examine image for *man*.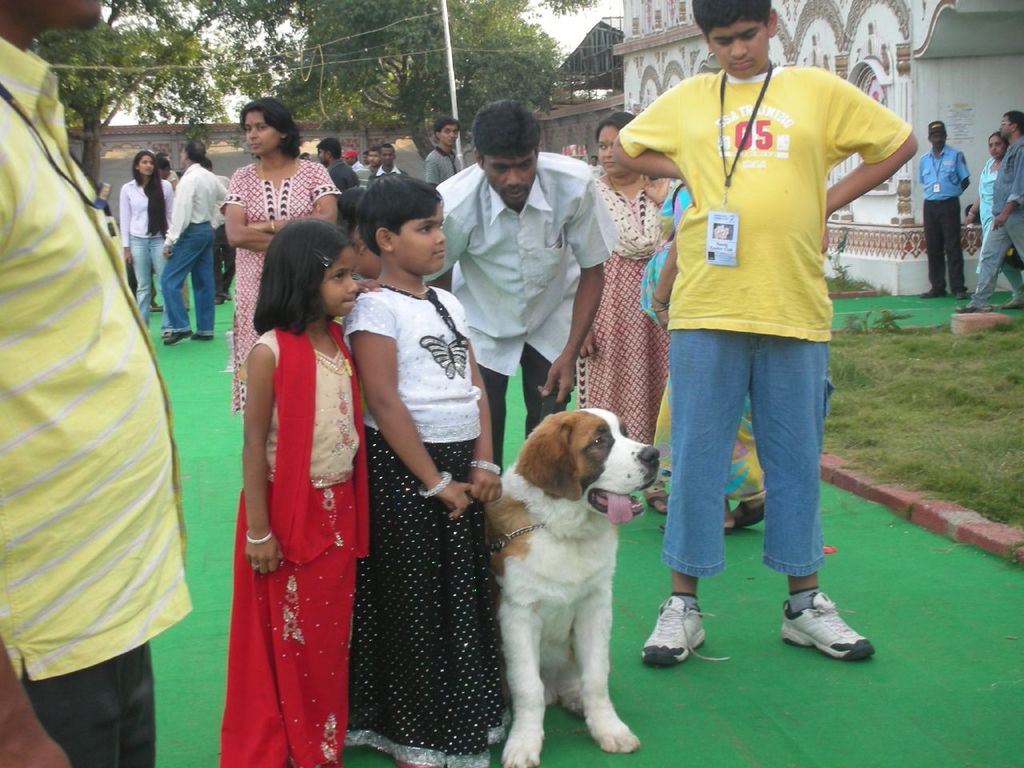
Examination result: box=[916, 118, 974, 298].
